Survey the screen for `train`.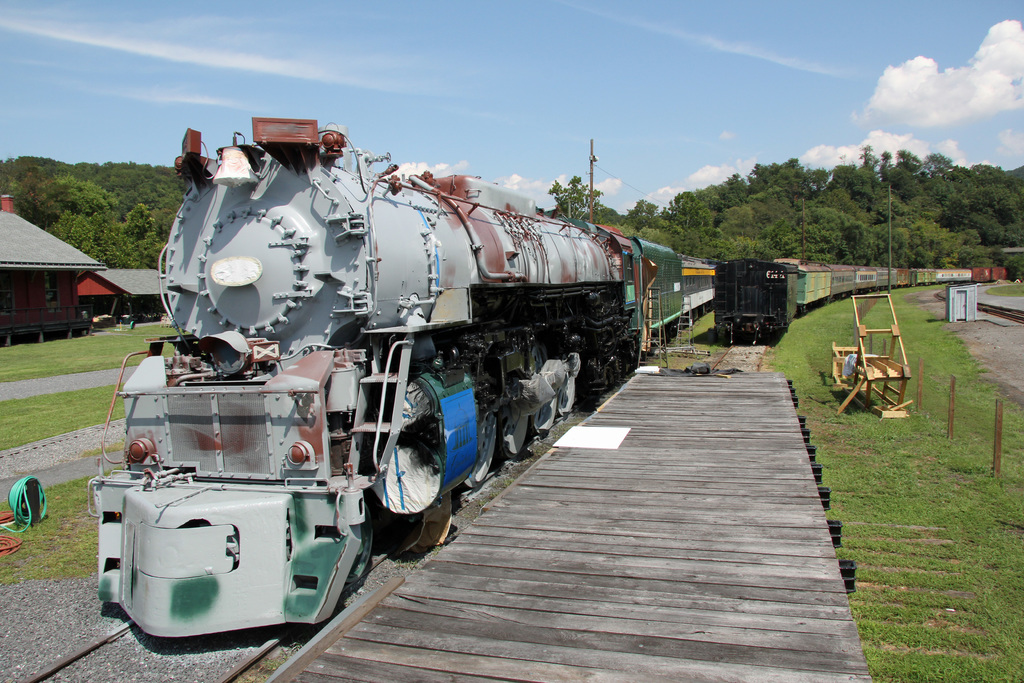
Survey found: Rect(712, 250, 1006, 338).
